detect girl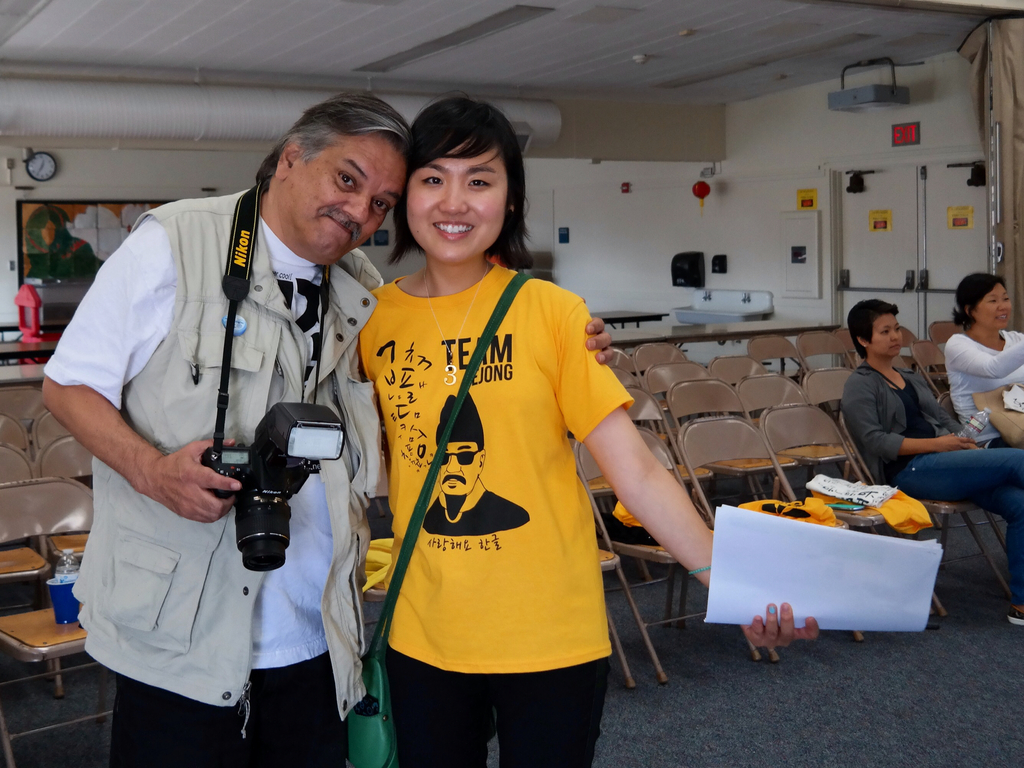
box(355, 105, 815, 767)
